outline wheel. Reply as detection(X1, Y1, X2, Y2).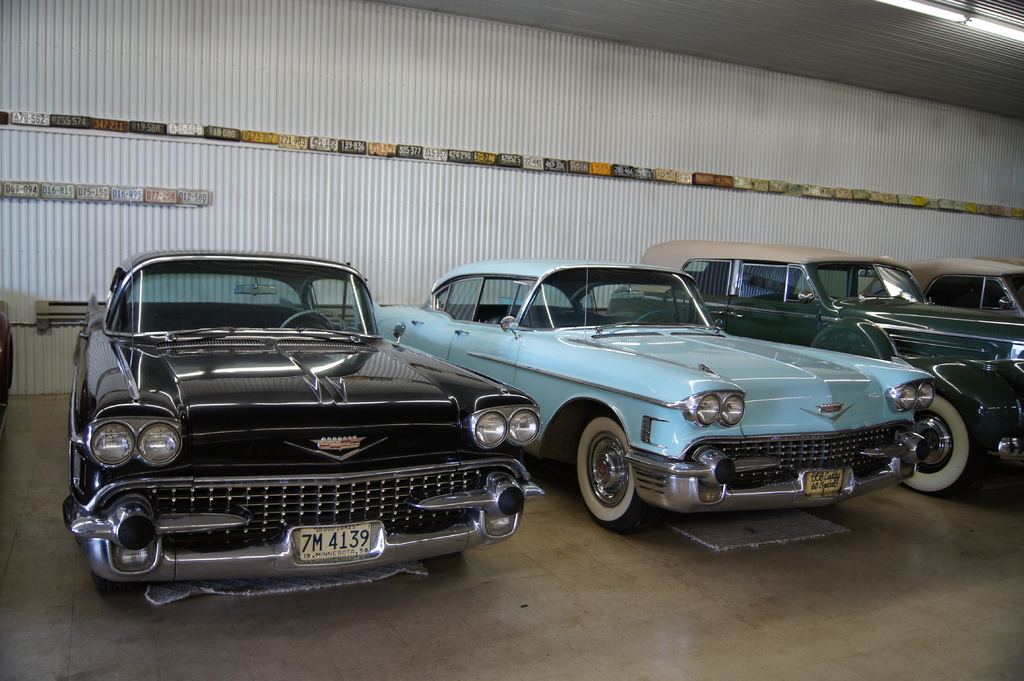
detection(872, 289, 891, 294).
